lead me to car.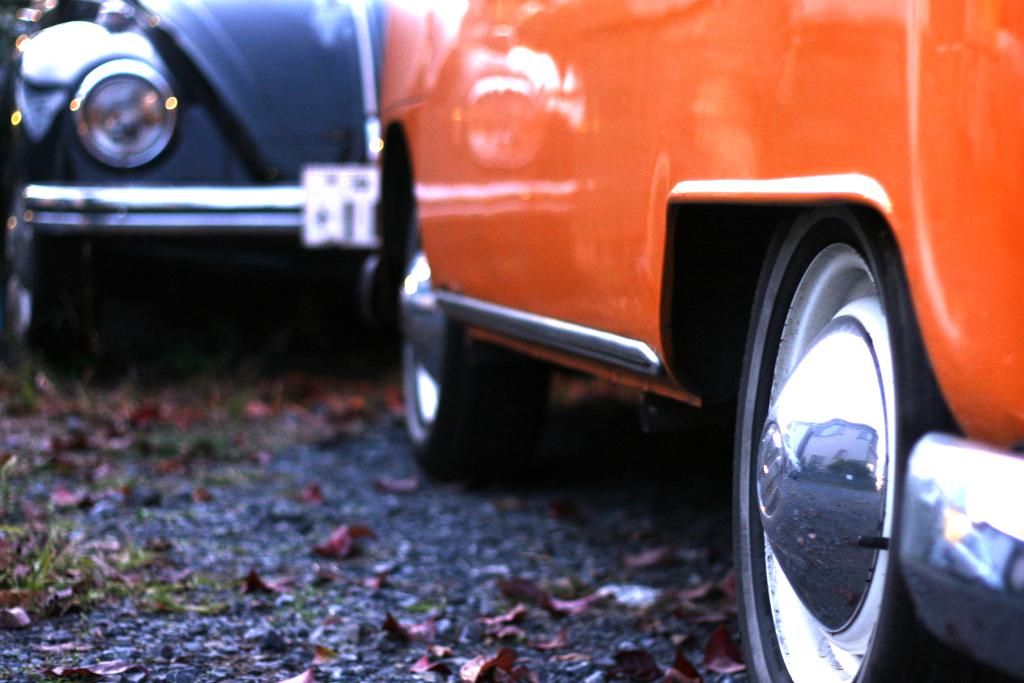
Lead to crop(0, 0, 397, 352).
